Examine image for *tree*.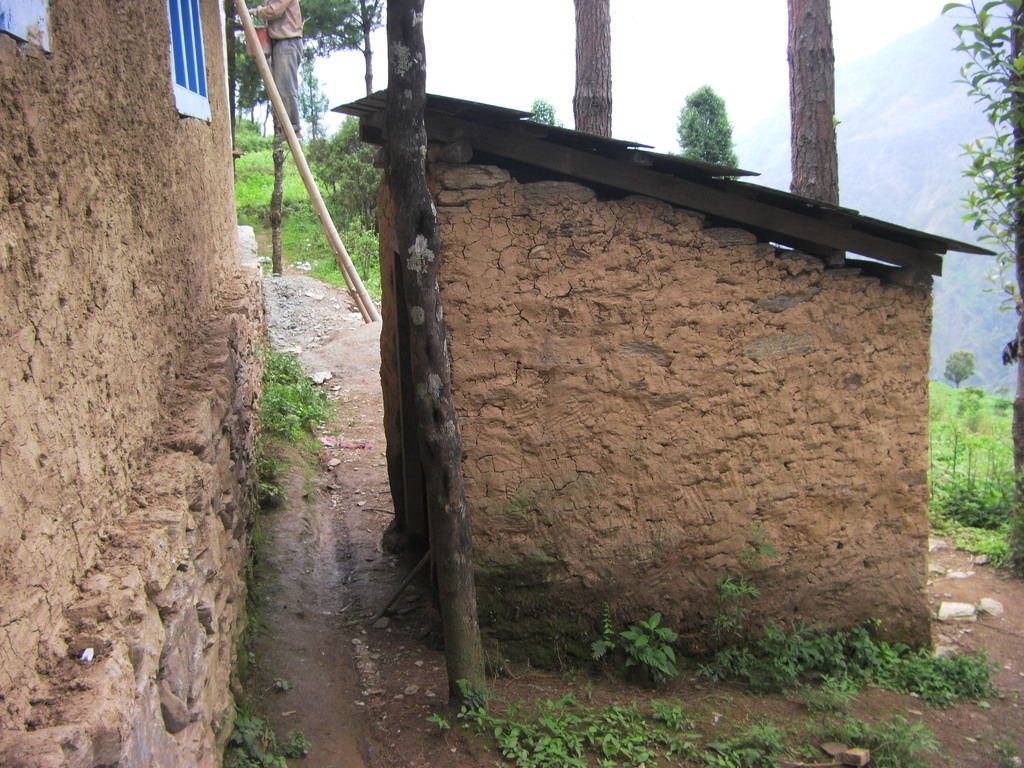
Examination result: {"left": 227, "top": 41, "right": 268, "bottom": 120}.
